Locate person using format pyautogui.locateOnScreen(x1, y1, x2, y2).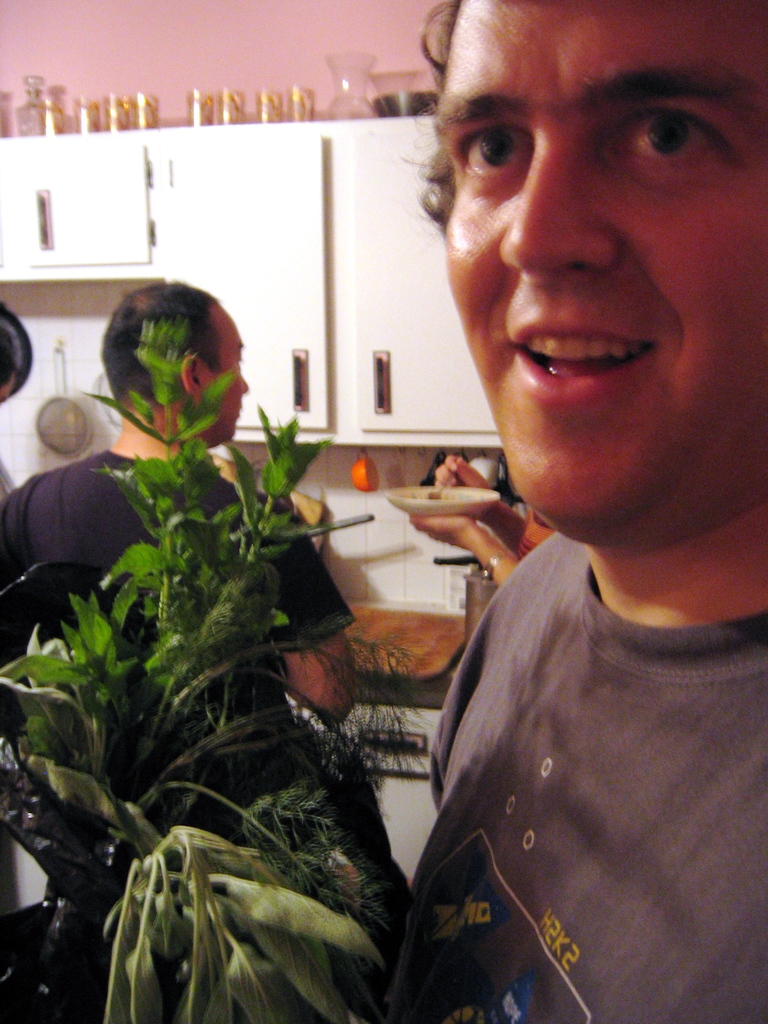
pyautogui.locateOnScreen(272, 16, 726, 982).
